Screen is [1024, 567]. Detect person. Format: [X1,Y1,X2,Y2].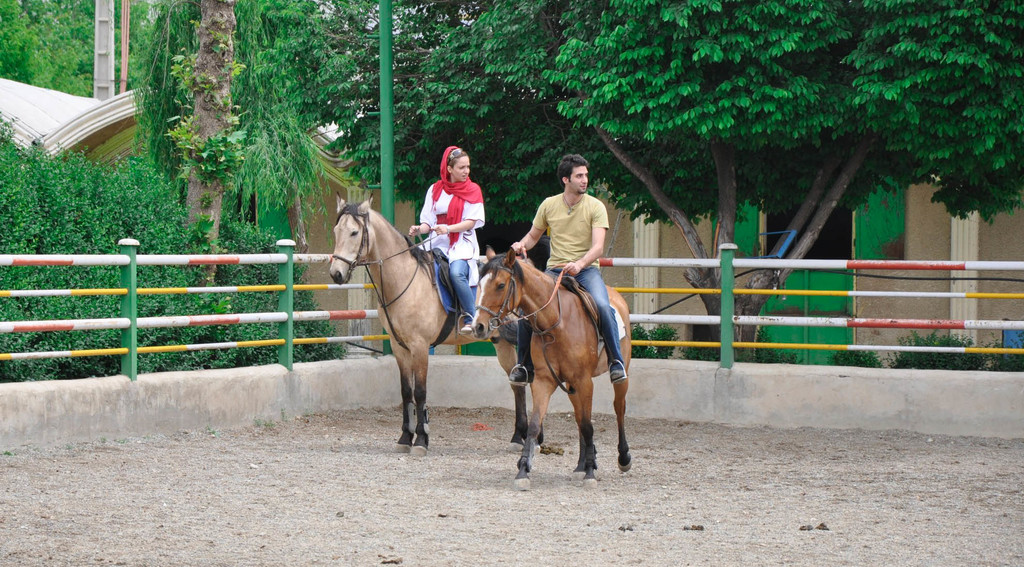
[507,150,620,378].
